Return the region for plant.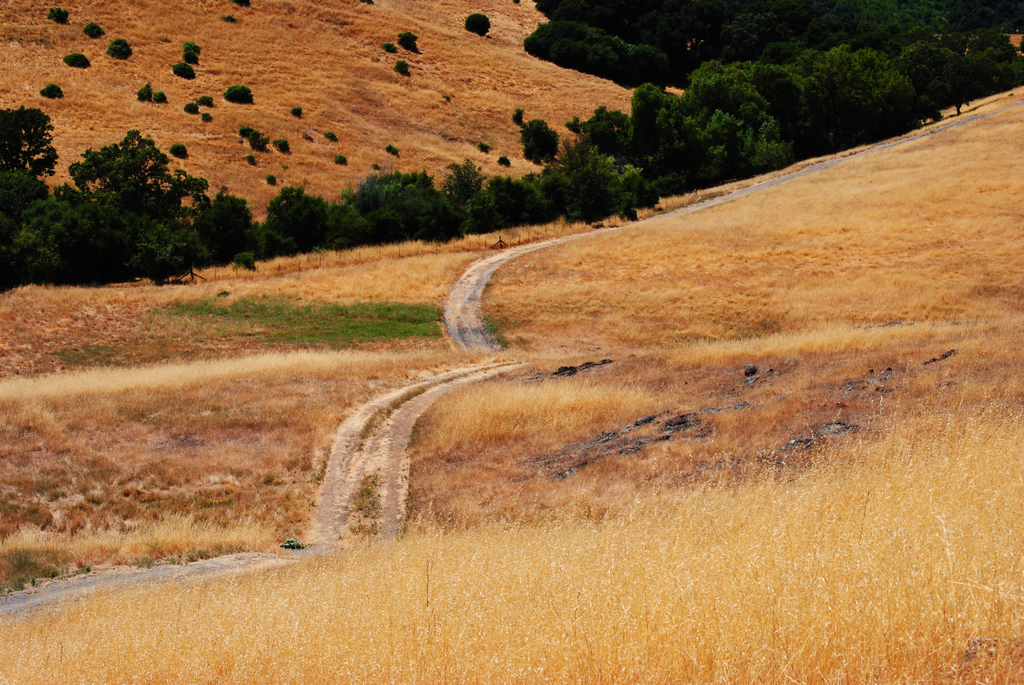
{"left": 168, "top": 138, "right": 187, "bottom": 159}.
